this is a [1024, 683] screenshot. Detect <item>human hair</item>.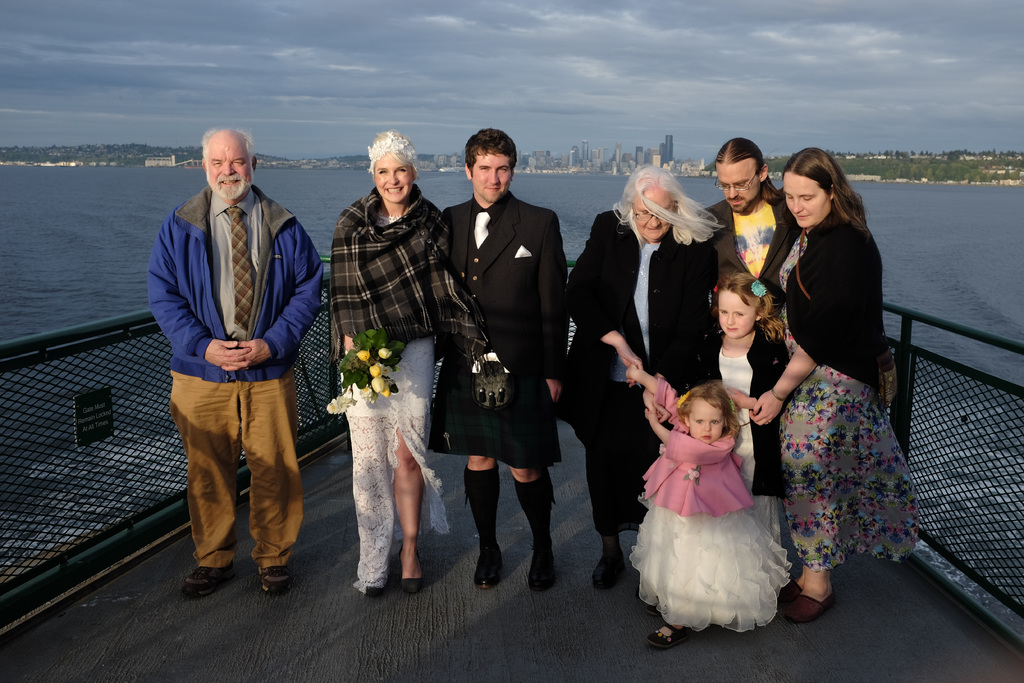
x1=713, y1=136, x2=788, y2=211.
